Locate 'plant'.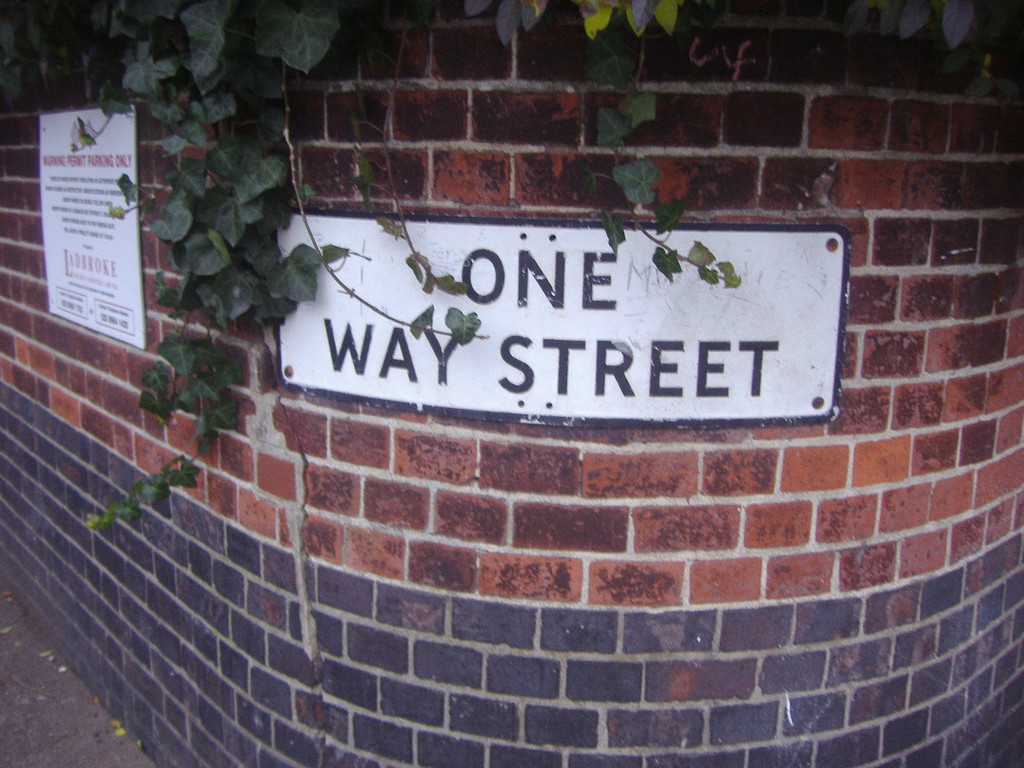
Bounding box: bbox=(458, 0, 984, 290).
